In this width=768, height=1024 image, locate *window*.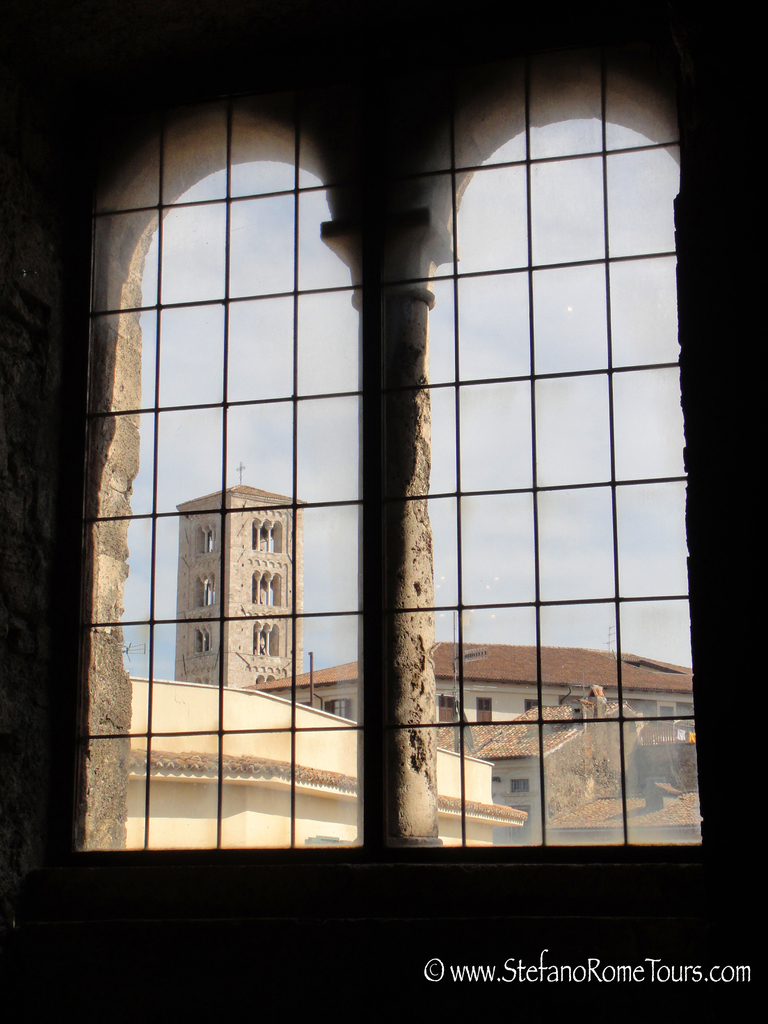
Bounding box: pyautogui.locateOnScreen(442, 696, 456, 721).
